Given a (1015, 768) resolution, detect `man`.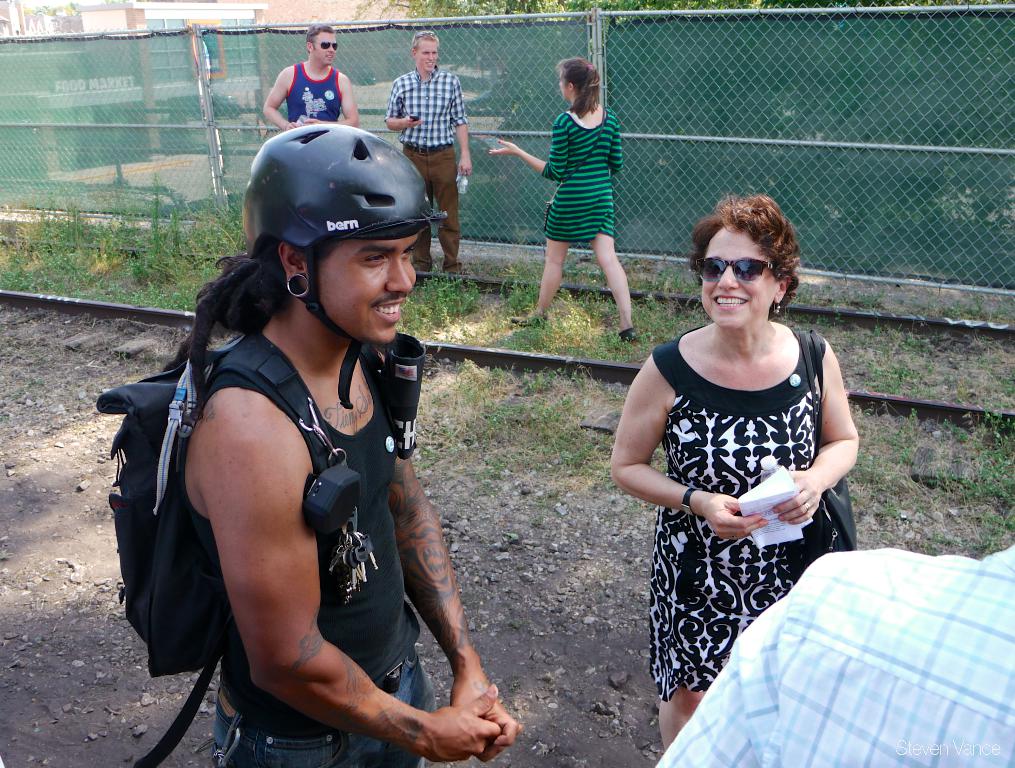
<box>94,119,538,767</box>.
